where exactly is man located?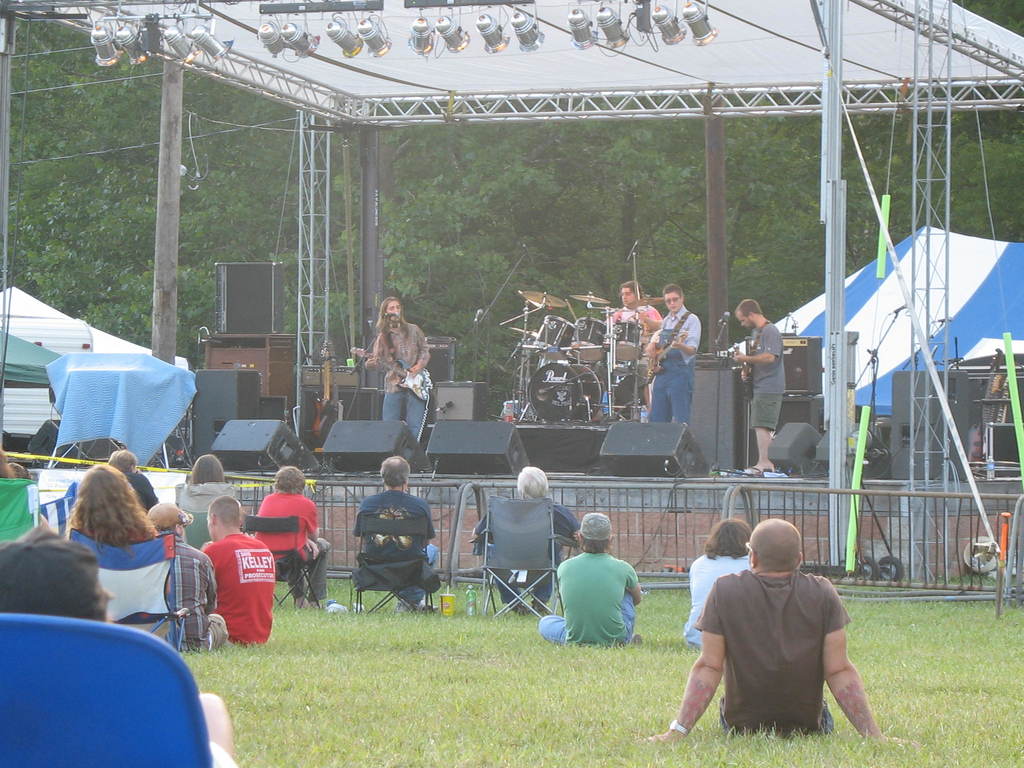
Its bounding box is x1=341 y1=454 x2=448 y2=618.
